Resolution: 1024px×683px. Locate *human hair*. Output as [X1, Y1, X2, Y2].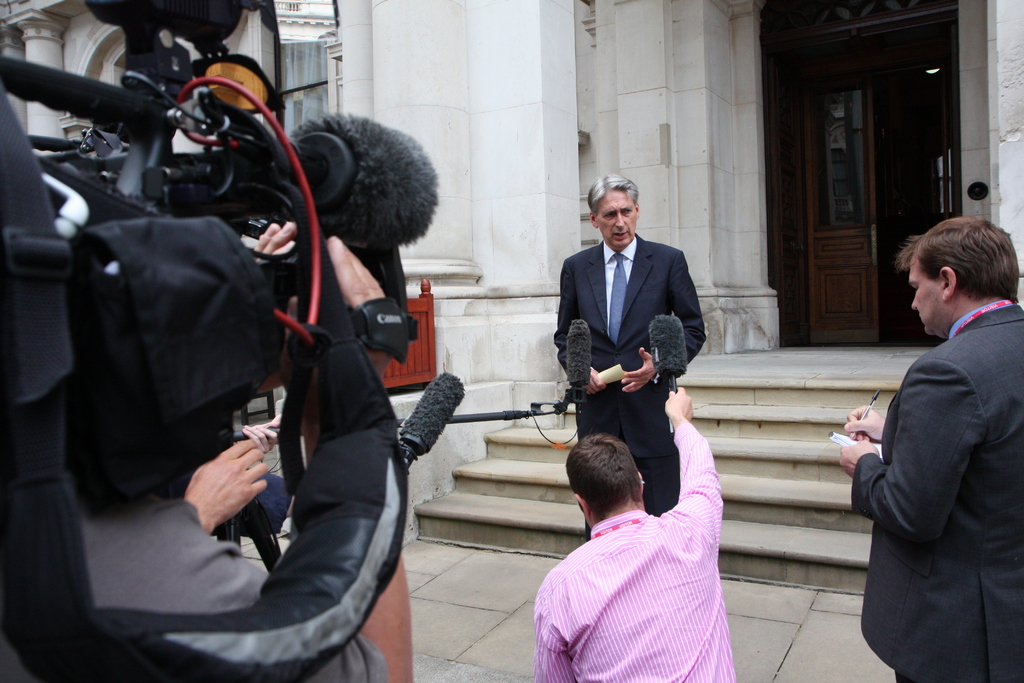
[897, 215, 1023, 308].
